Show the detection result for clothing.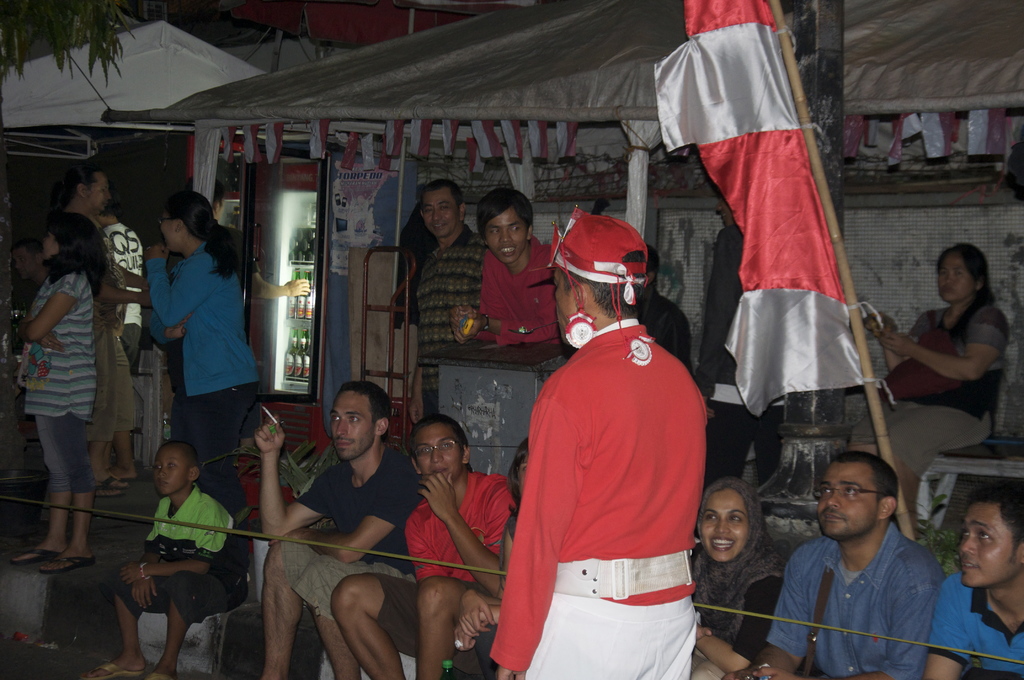
(left=107, top=207, right=150, bottom=361).
